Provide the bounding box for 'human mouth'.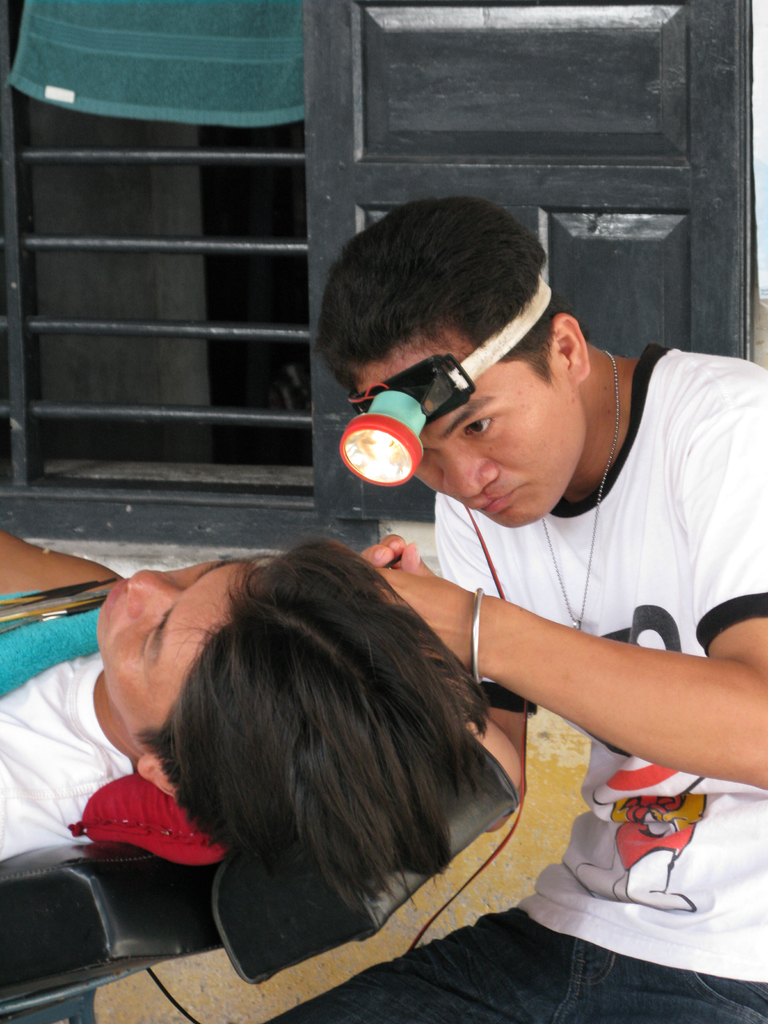
<region>106, 579, 124, 614</region>.
